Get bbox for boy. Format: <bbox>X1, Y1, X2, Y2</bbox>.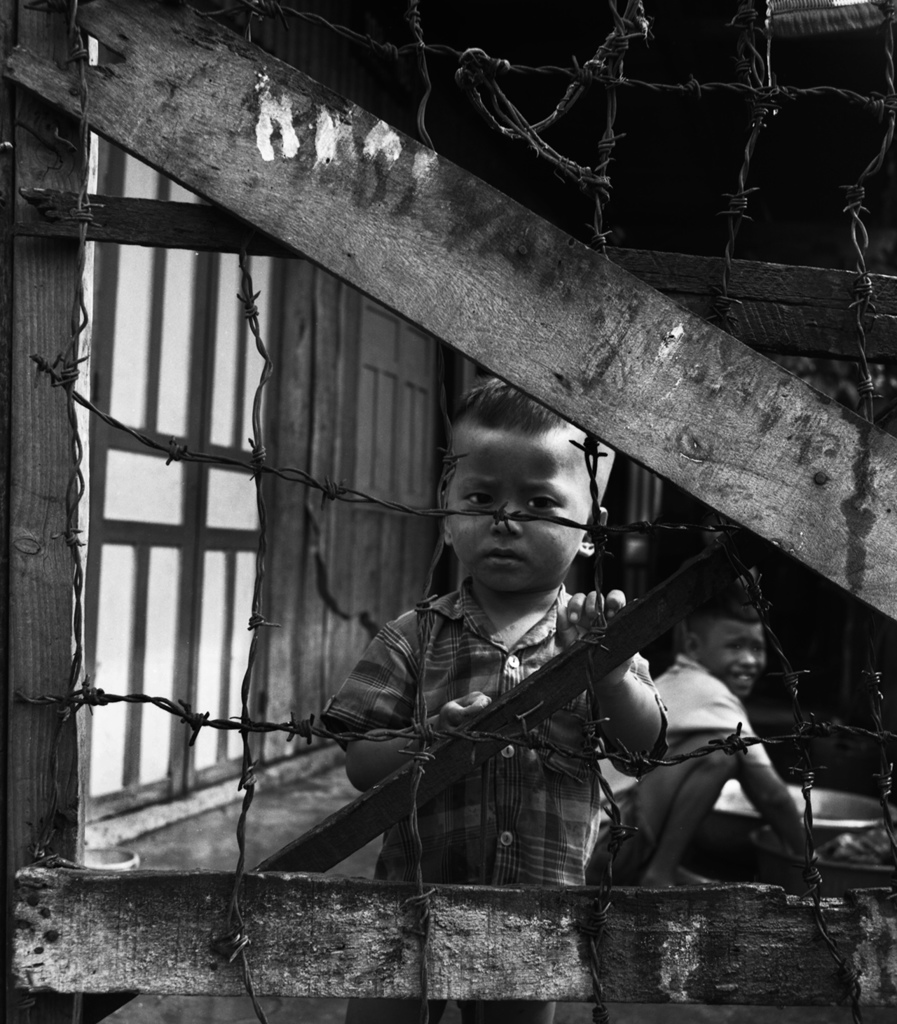
<bbox>601, 578, 843, 893</bbox>.
